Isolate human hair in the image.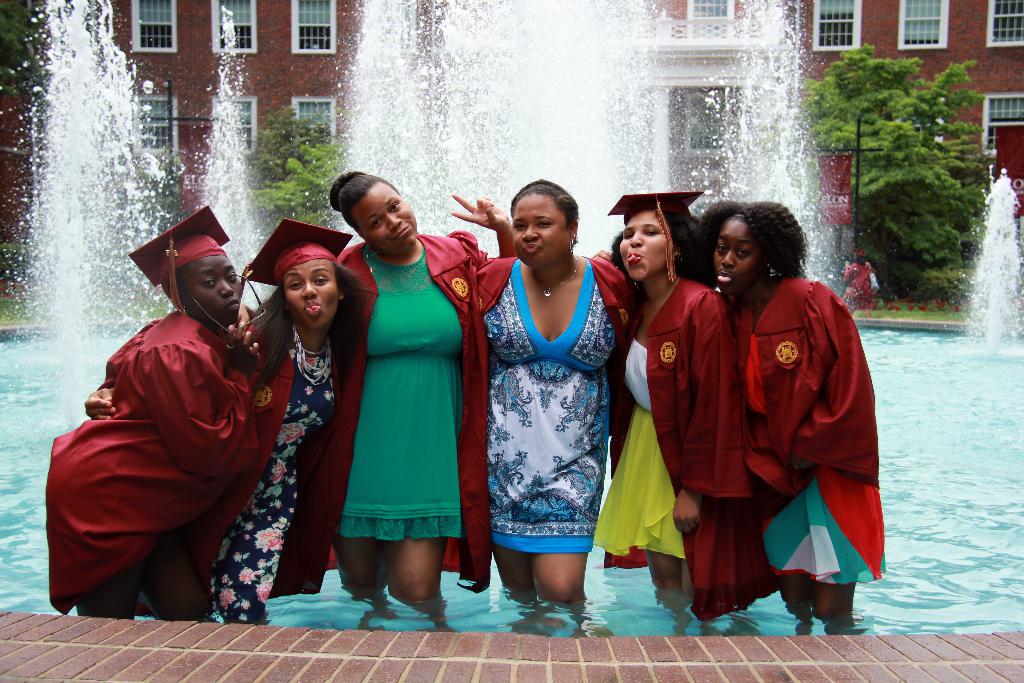
Isolated region: <region>327, 165, 396, 219</region>.
